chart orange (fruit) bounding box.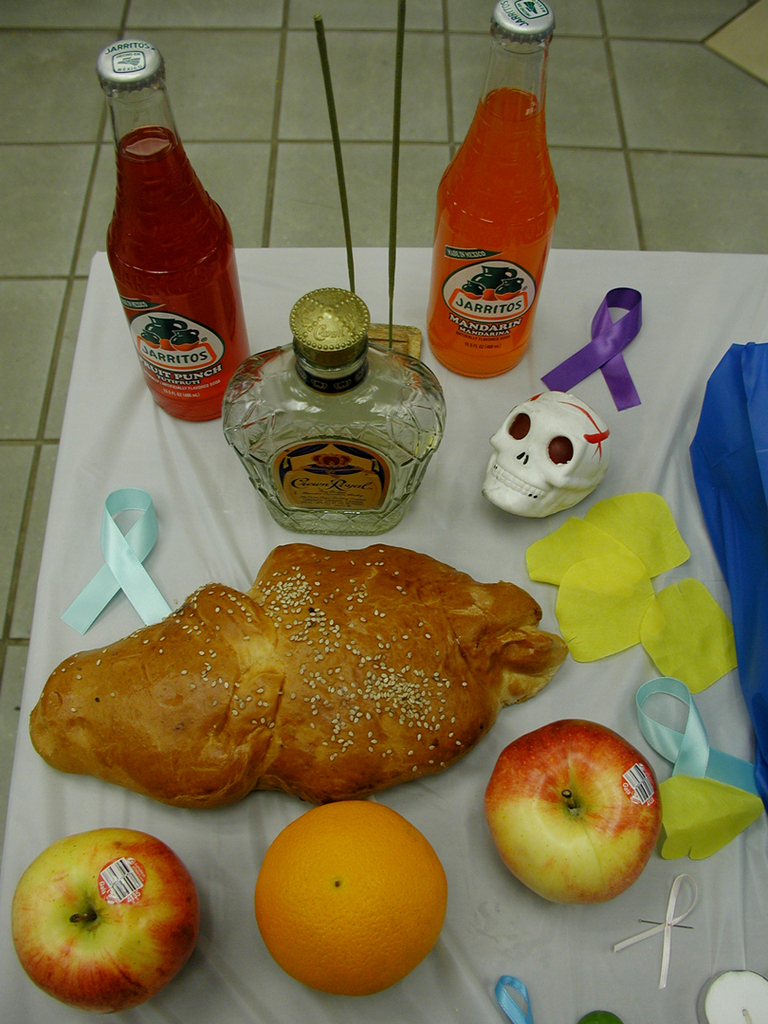
Charted: {"x1": 241, "y1": 813, "x2": 459, "y2": 984}.
